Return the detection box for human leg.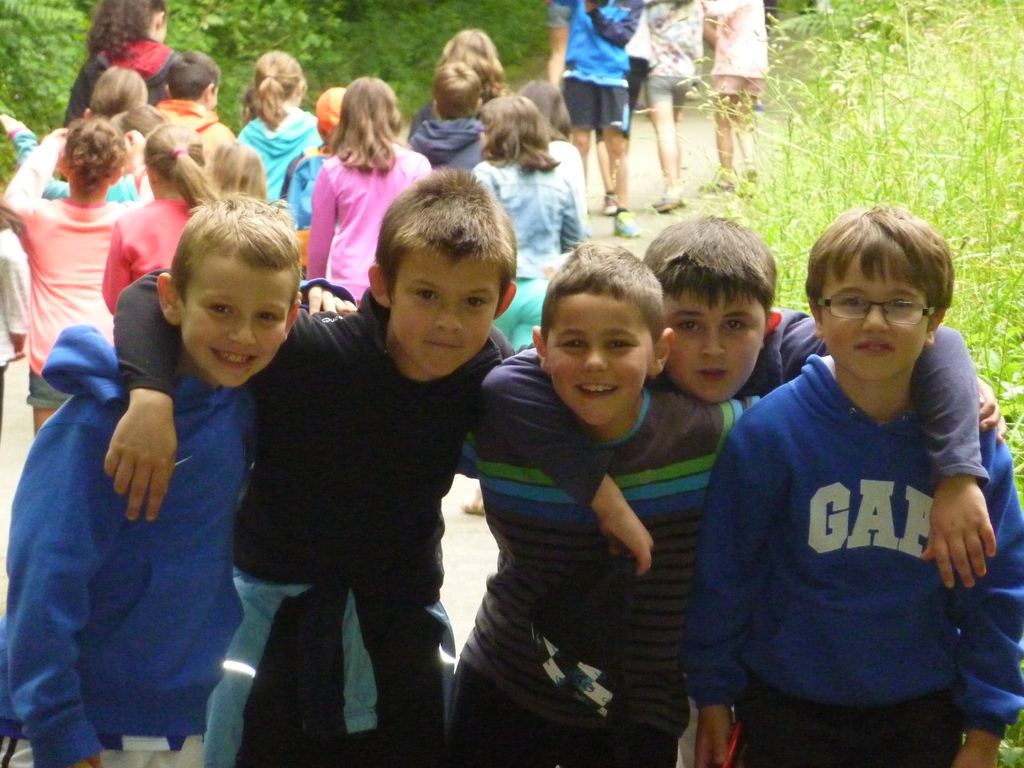
<box>736,80,758,187</box>.
